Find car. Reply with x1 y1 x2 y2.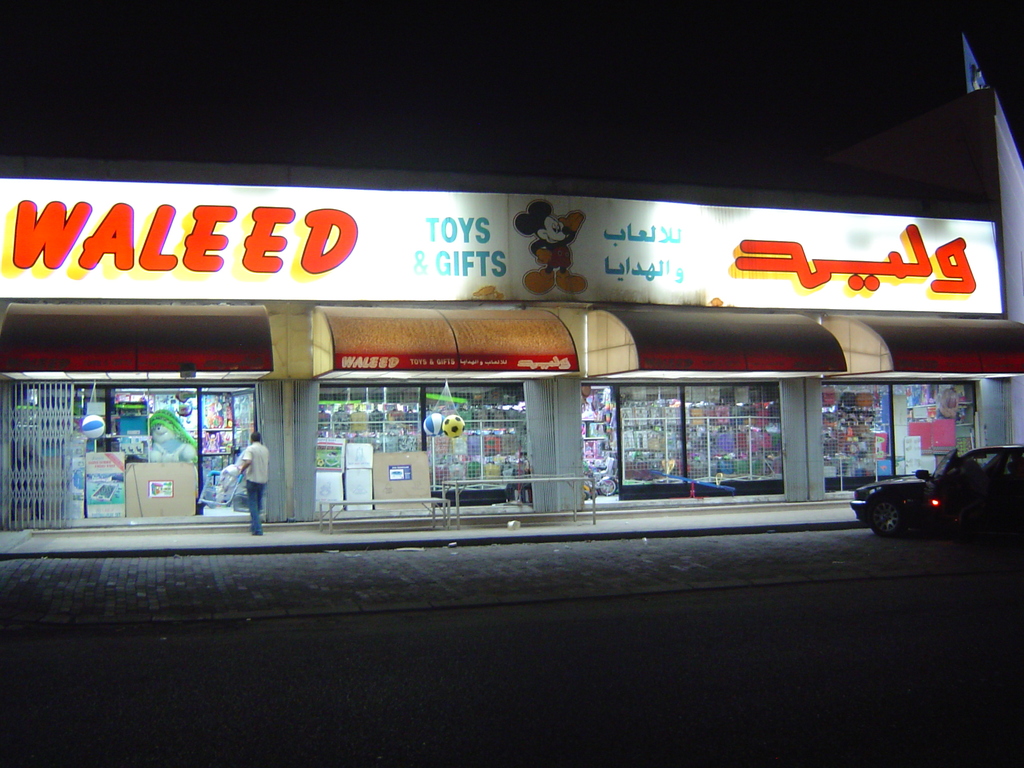
828 442 1023 538.
